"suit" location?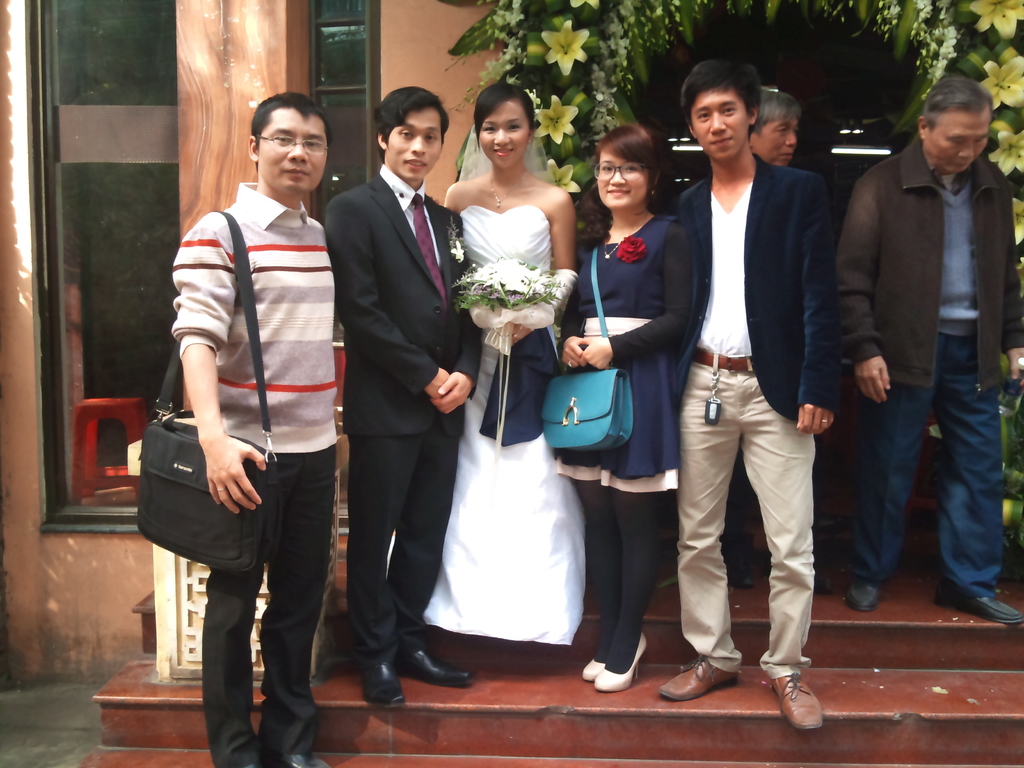
select_region(665, 147, 835, 682)
